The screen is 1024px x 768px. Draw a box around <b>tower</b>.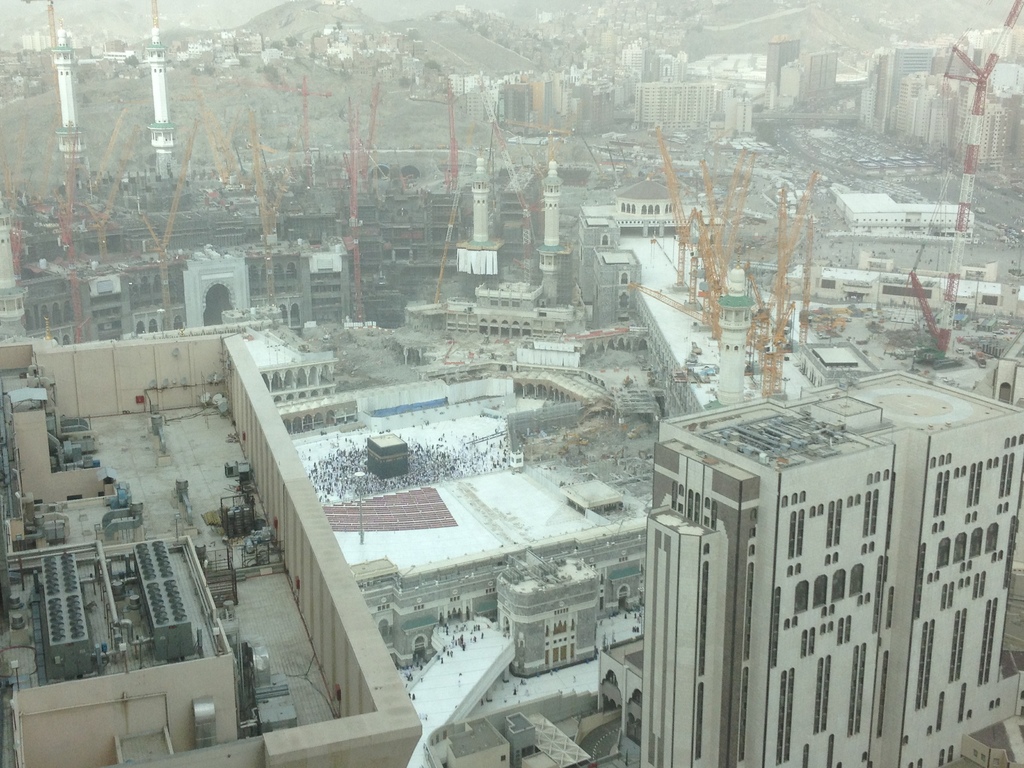
(left=762, top=39, right=803, bottom=105).
